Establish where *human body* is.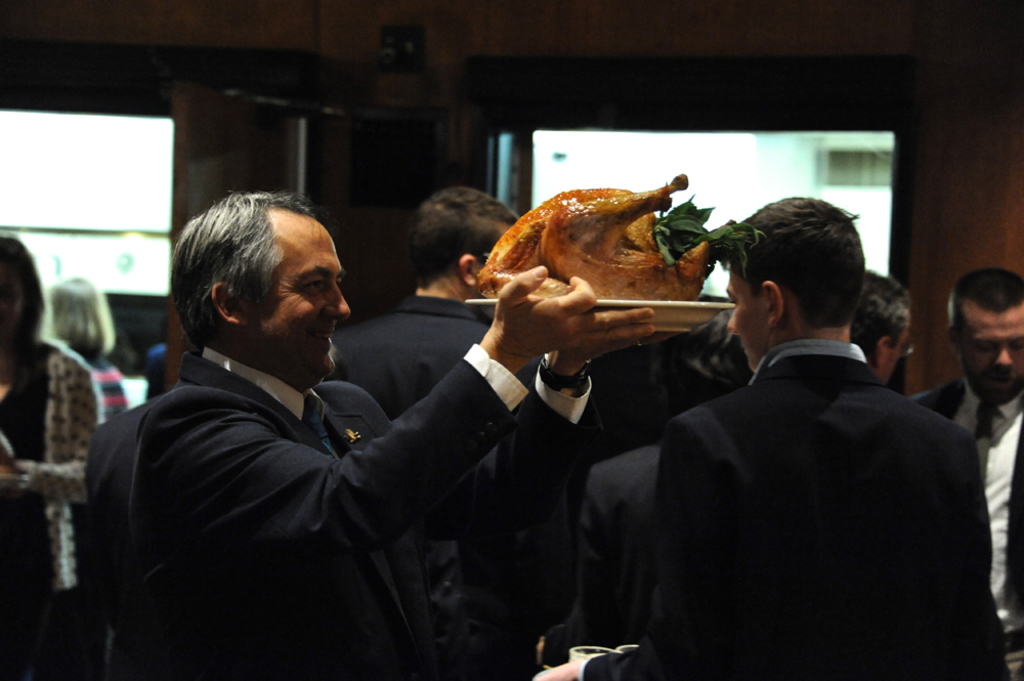
Established at left=71, top=326, right=666, bottom=680.
